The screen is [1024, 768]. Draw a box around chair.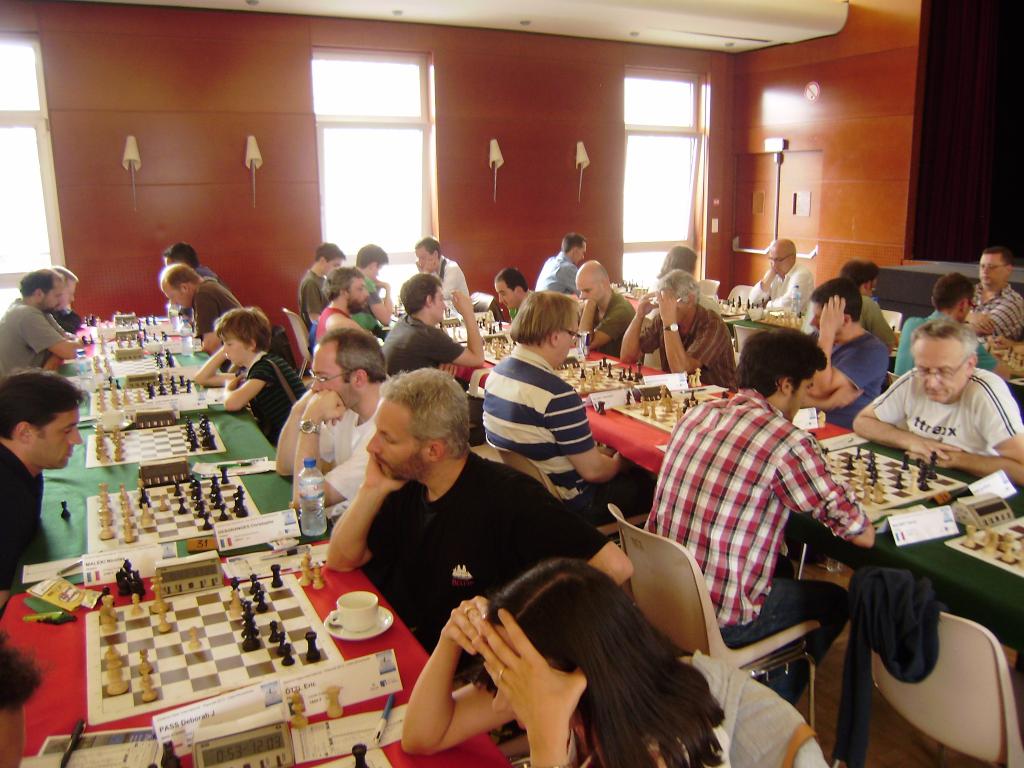
(639,320,662,371).
